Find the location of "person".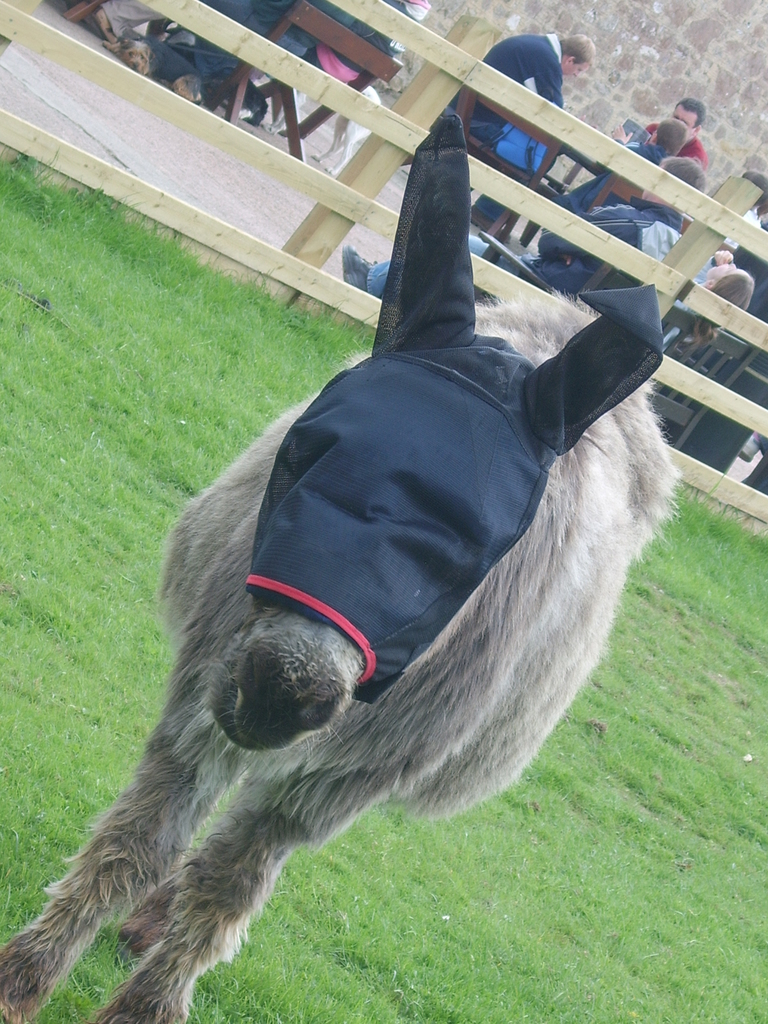
Location: {"left": 449, "top": 35, "right": 594, "bottom": 243}.
